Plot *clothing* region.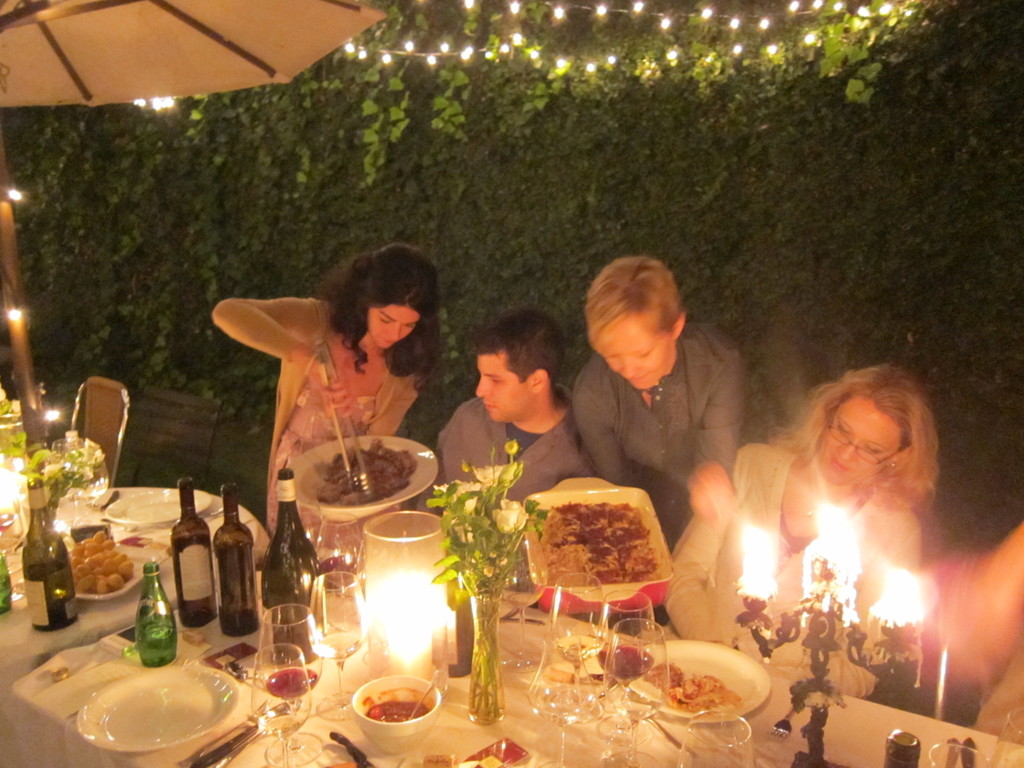
Plotted at Rect(574, 343, 782, 536).
